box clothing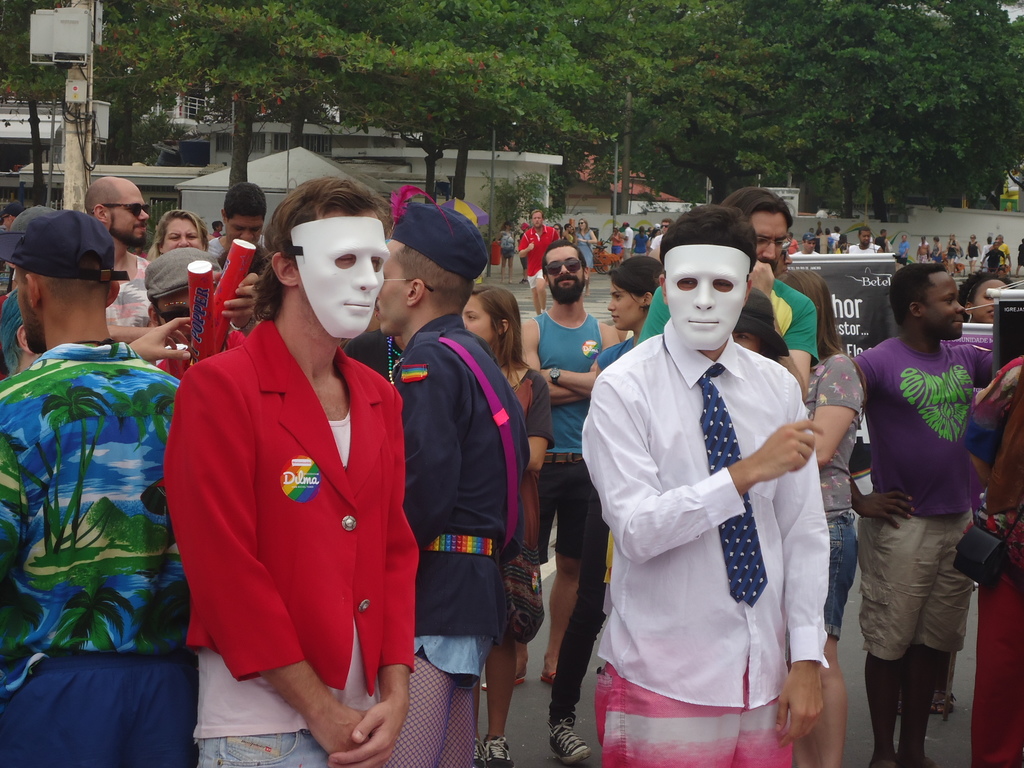
Rect(550, 332, 639, 723)
